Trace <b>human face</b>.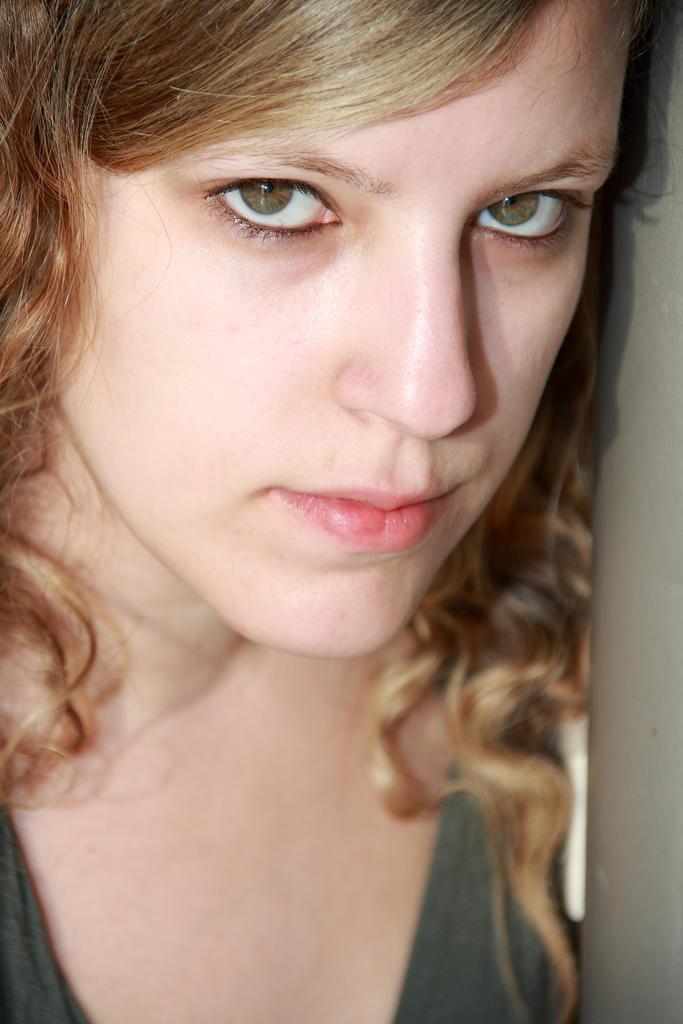
Traced to bbox=(46, 0, 642, 659).
